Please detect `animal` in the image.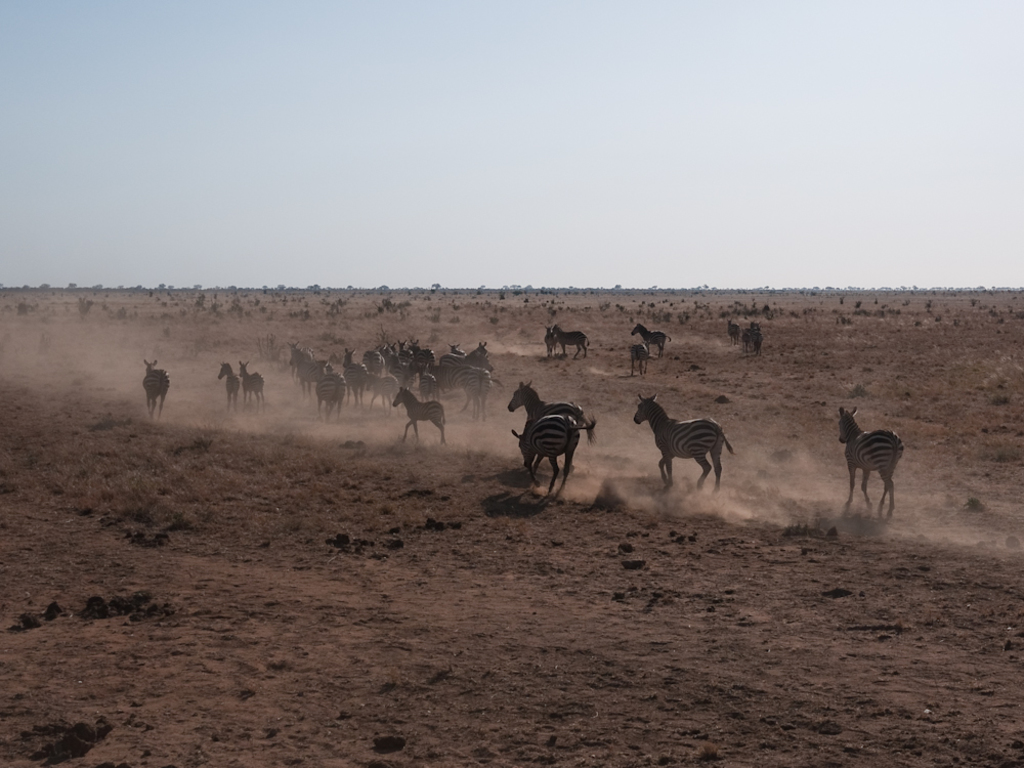
Rect(241, 362, 264, 404).
